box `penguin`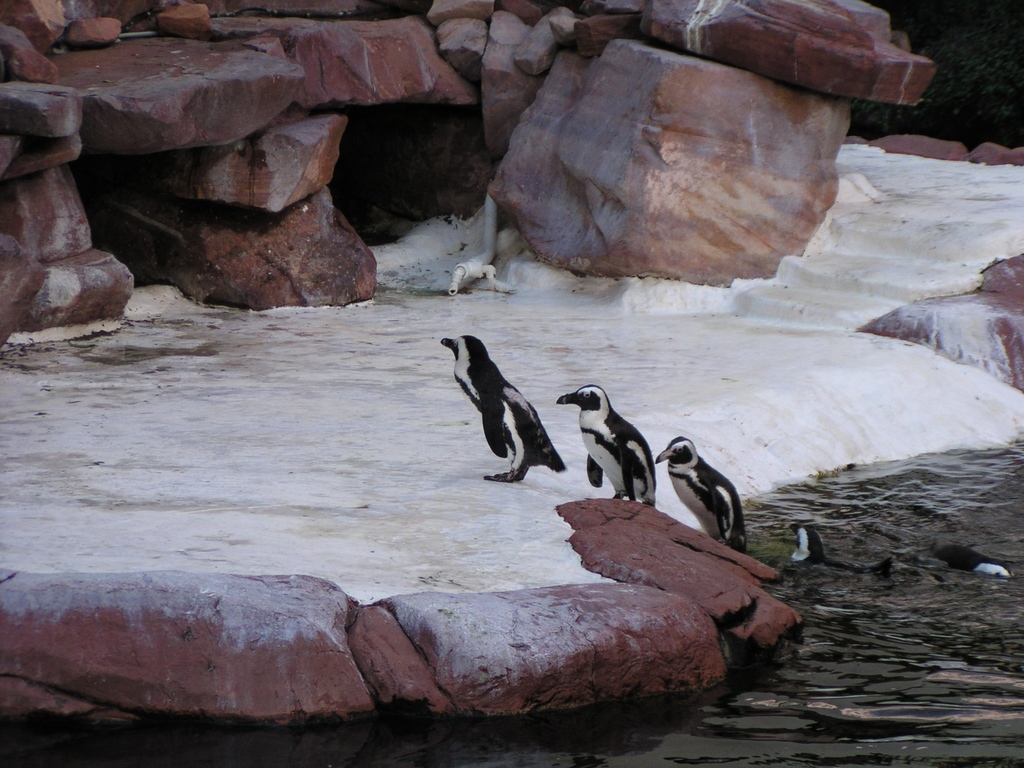
<region>434, 326, 559, 492</region>
